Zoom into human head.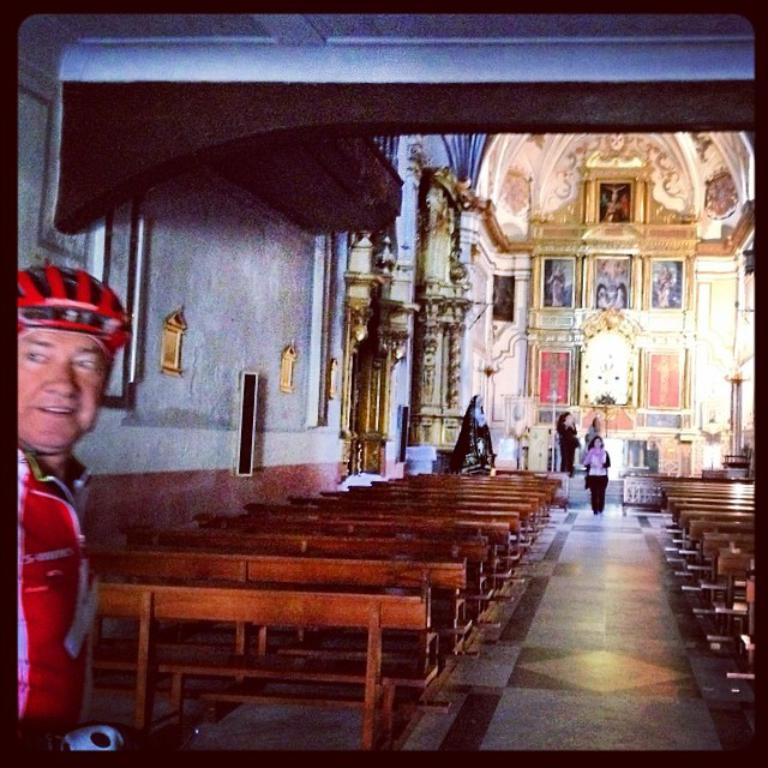
Zoom target: BBox(589, 433, 608, 455).
